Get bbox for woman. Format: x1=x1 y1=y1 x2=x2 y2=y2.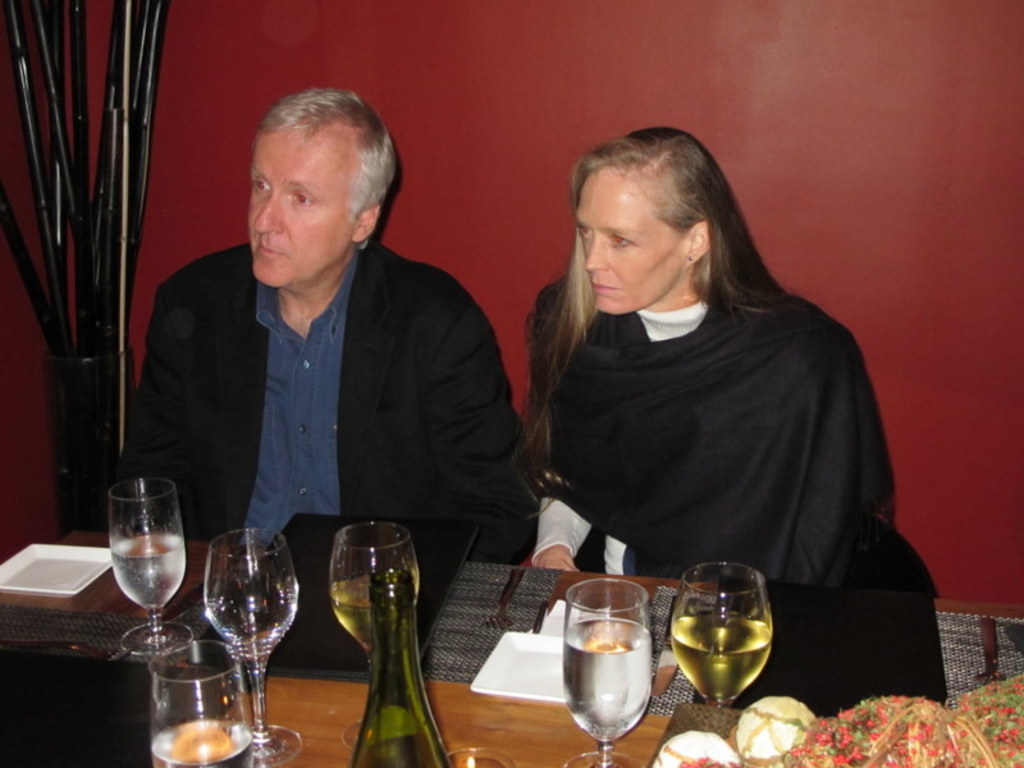
x1=492 y1=132 x2=908 y2=645.
